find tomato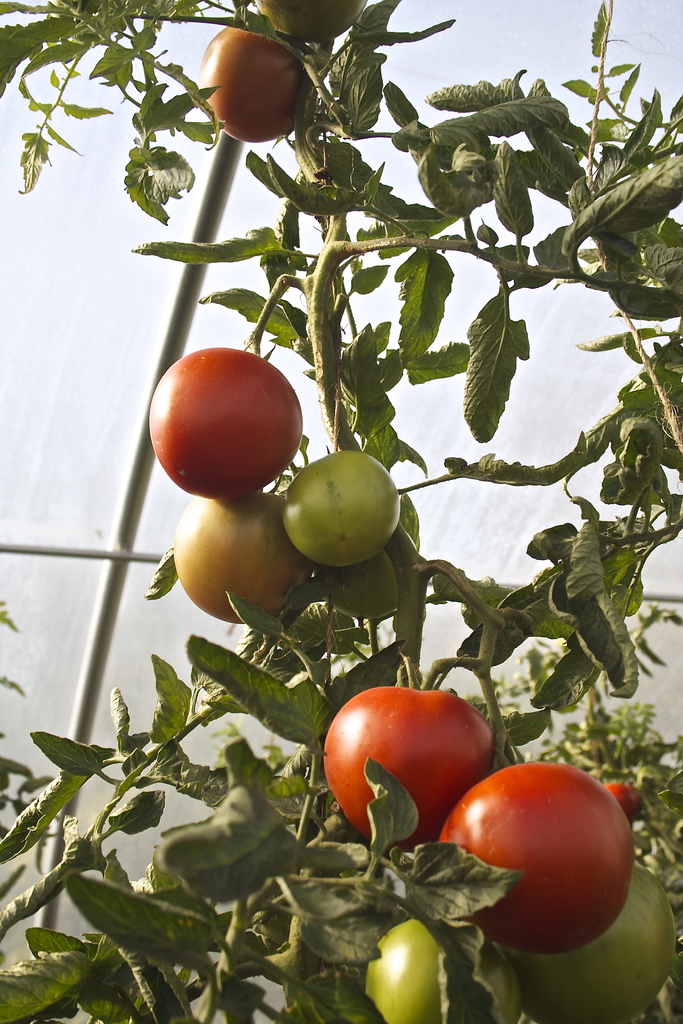
box=[159, 487, 300, 627]
